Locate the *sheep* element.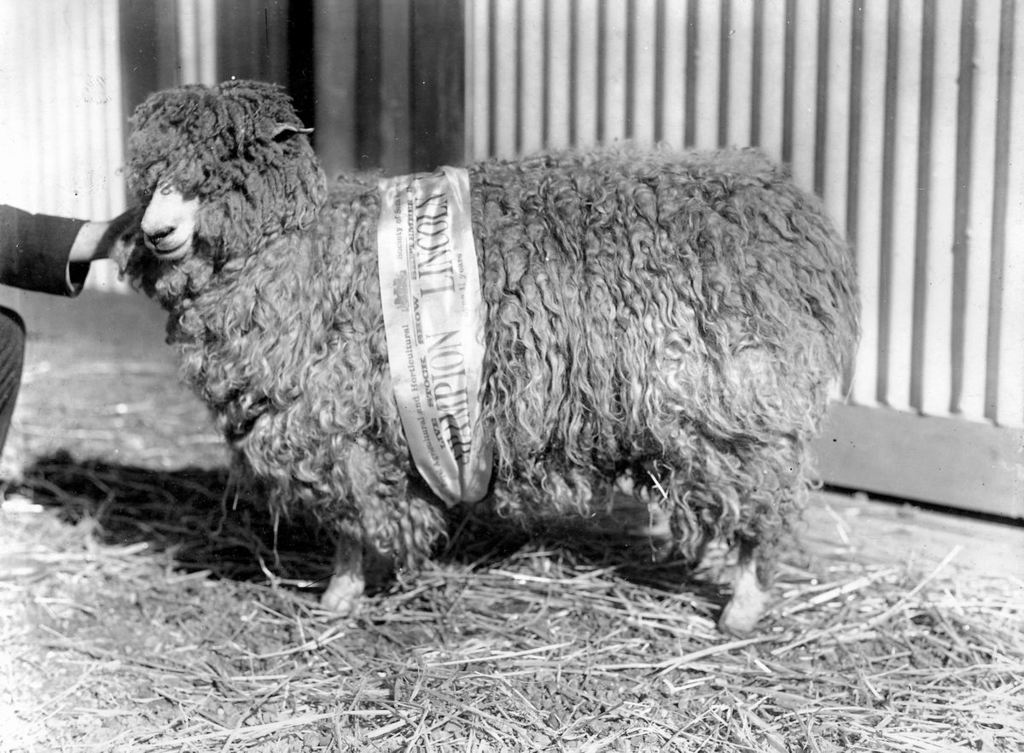
Element bbox: 111:78:861:645.
